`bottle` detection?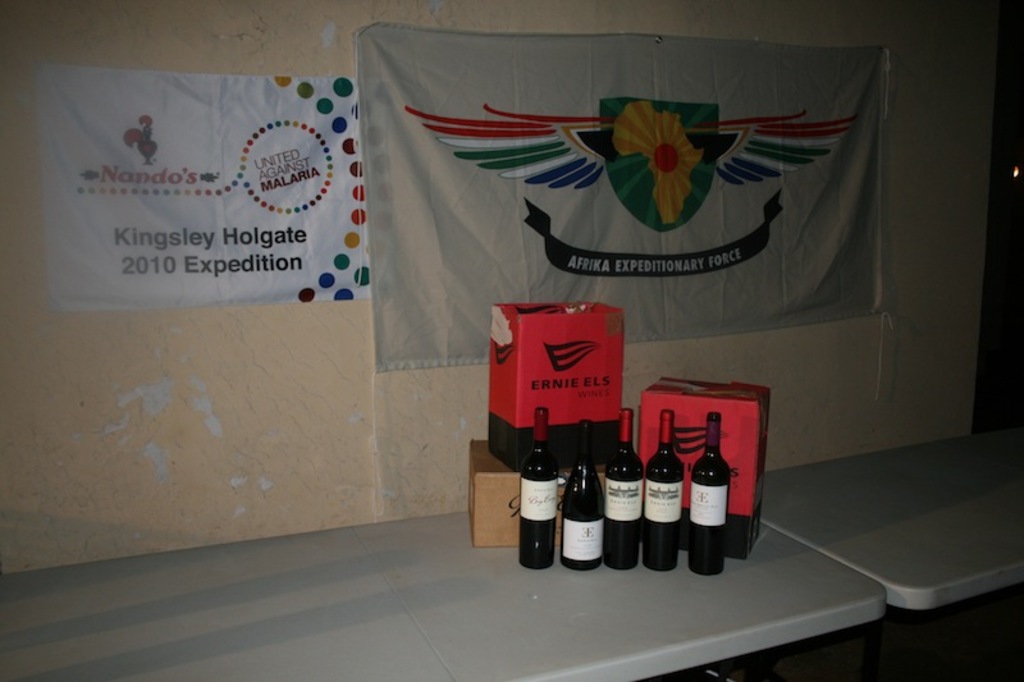
(left=643, top=413, right=694, bottom=569)
